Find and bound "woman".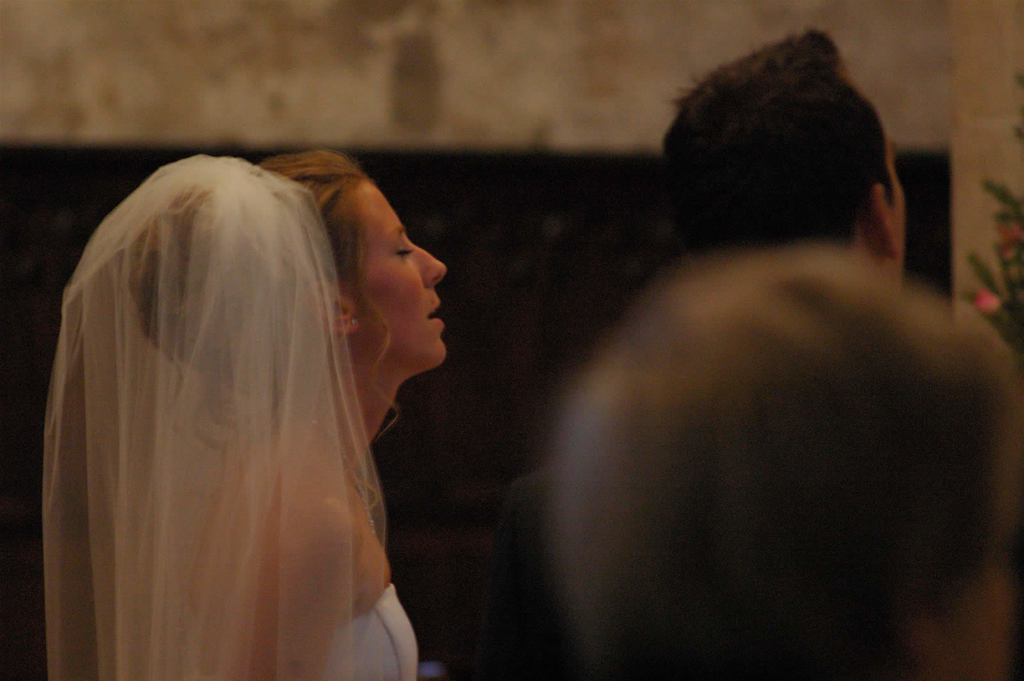
Bound: 47:152:449:680.
